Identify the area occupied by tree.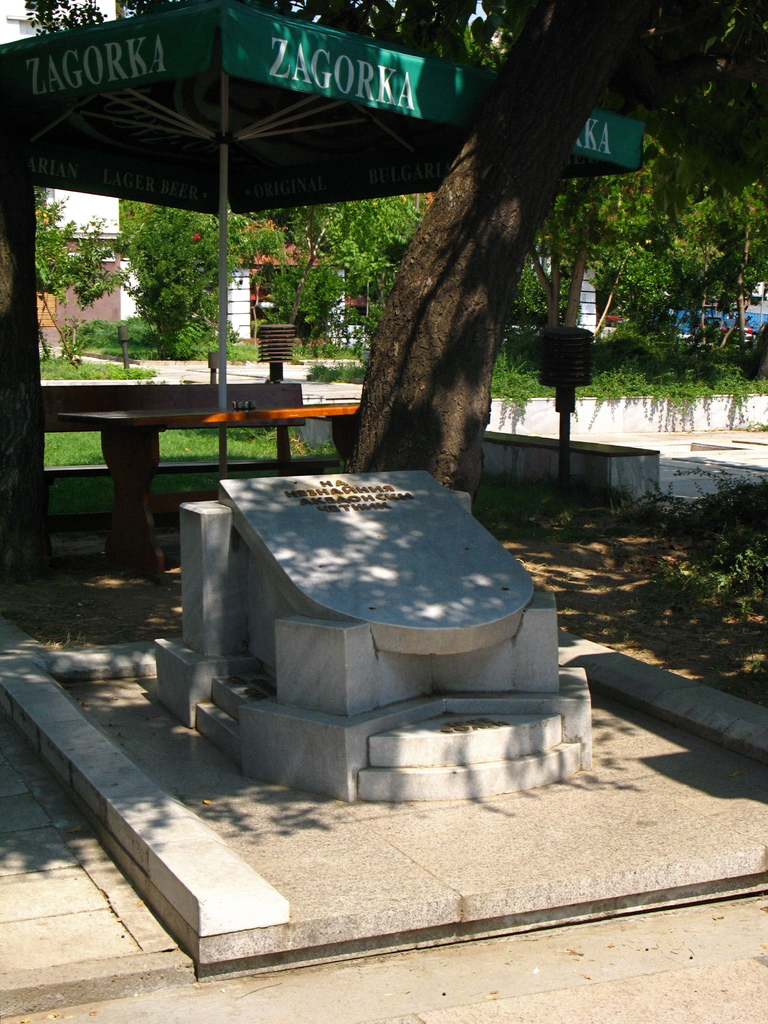
Area: box=[120, 192, 241, 355].
